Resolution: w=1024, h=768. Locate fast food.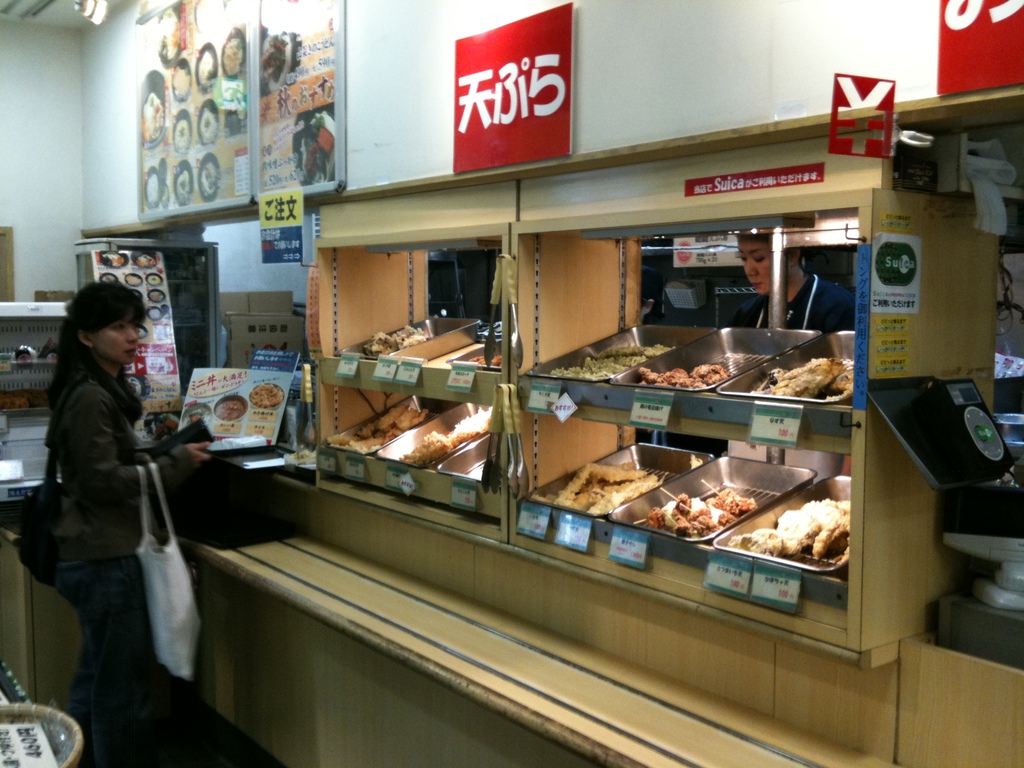
detection(637, 361, 732, 392).
